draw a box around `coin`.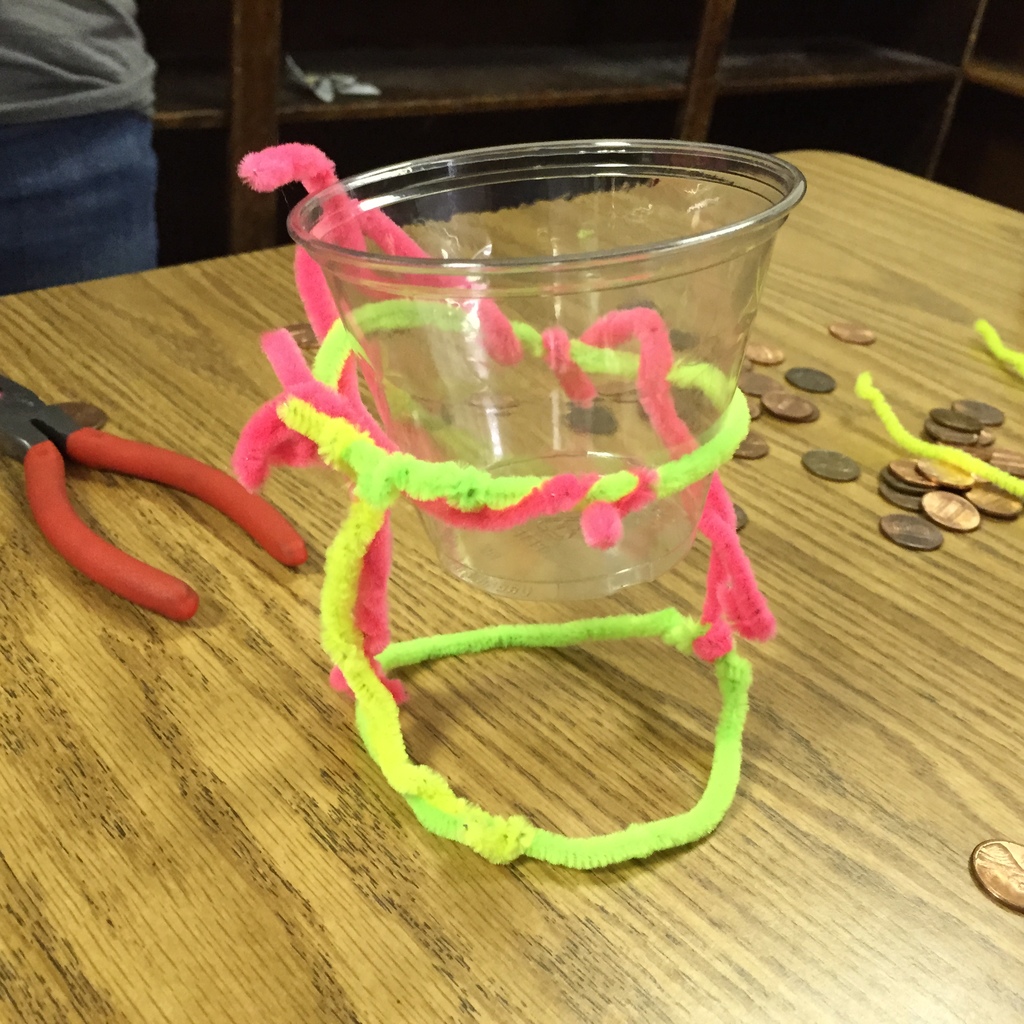
rect(745, 397, 764, 421).
